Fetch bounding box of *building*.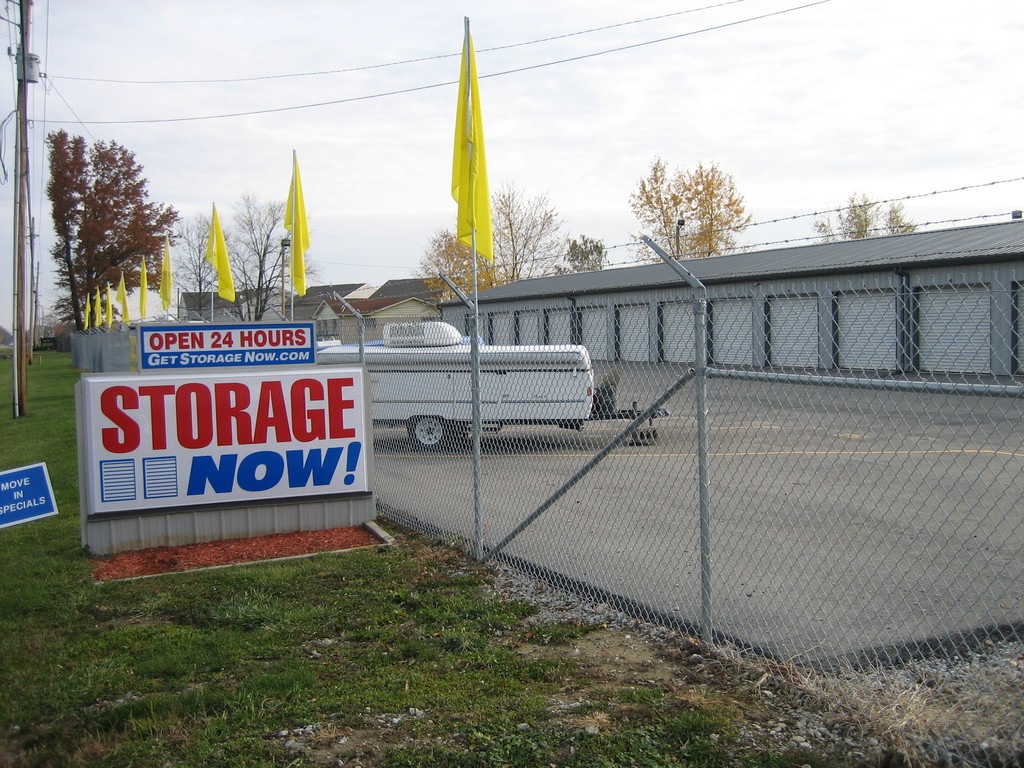
Bbox: [x1=334, y1=276, x2=452, y2=346].
